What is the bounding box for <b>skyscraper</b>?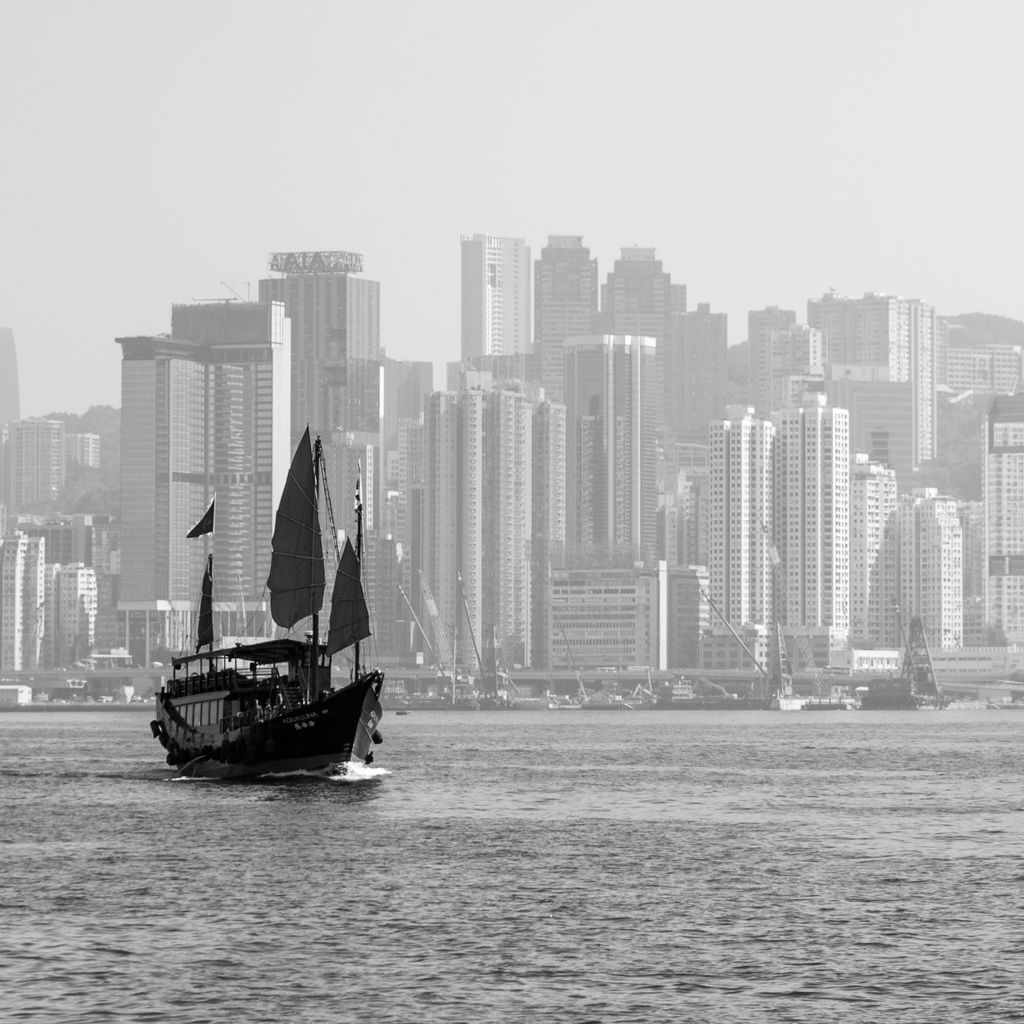
crop(456, 228, 529, 372).
